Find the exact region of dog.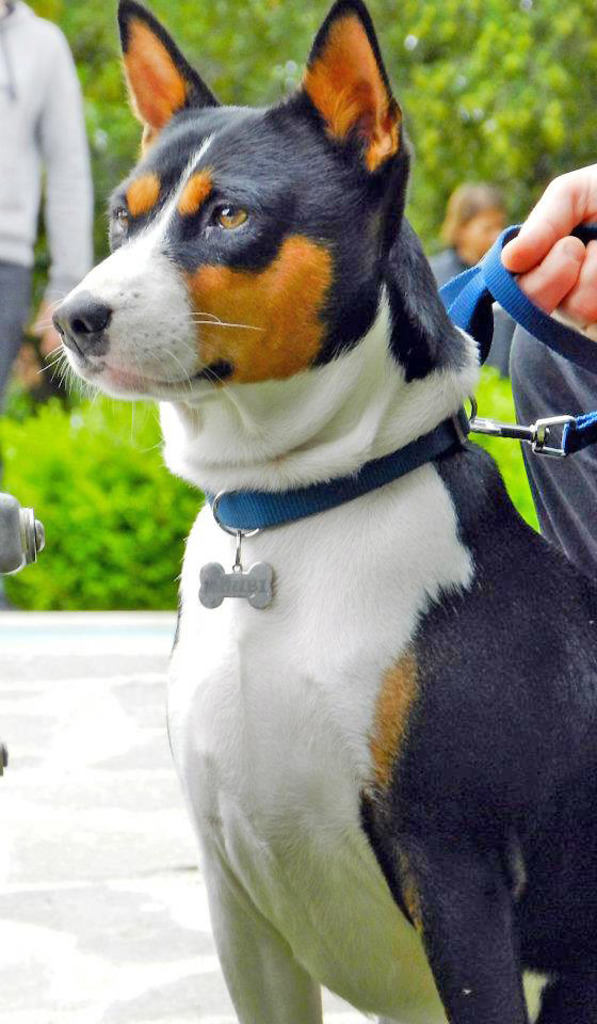
Exact region: crop(46, 0, 596, 1023).
